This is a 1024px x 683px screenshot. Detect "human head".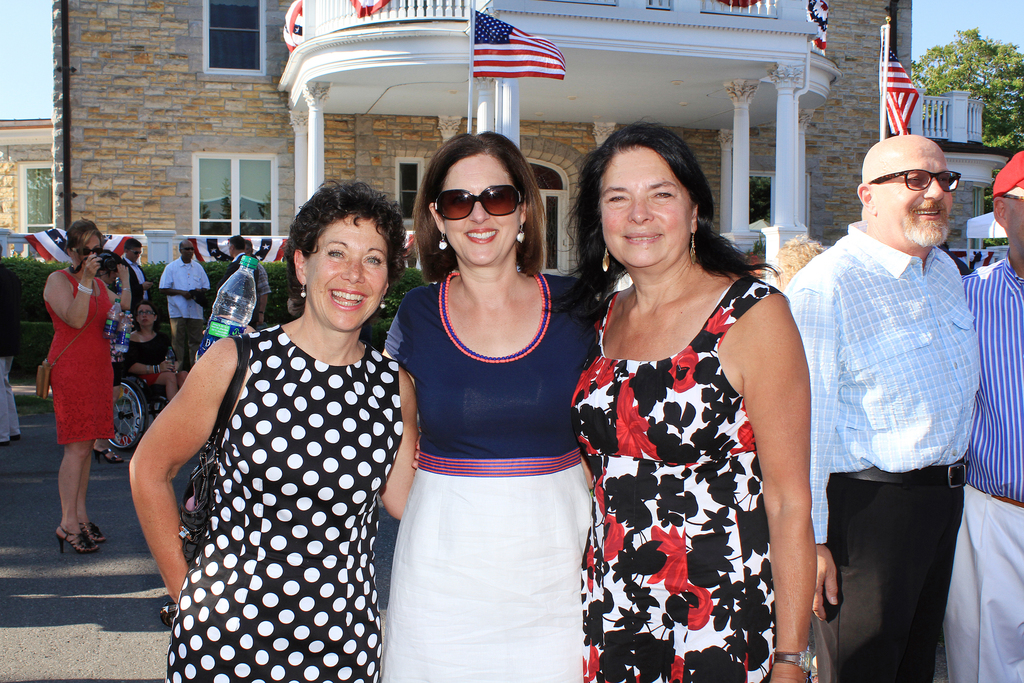
bbox=(420, 131, 536, 263).
